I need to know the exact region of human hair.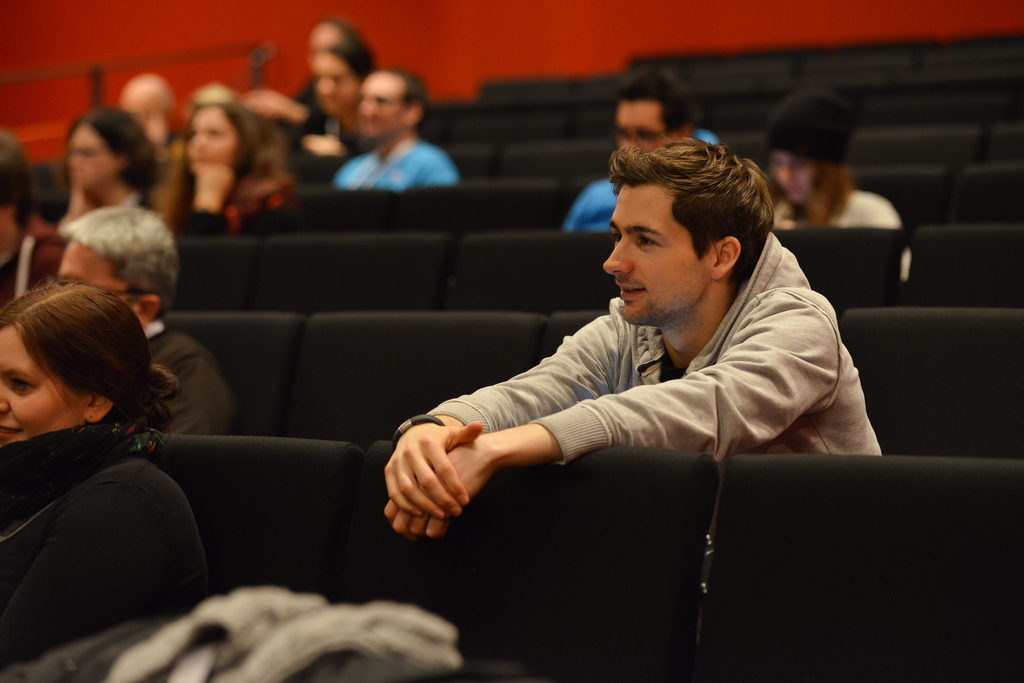
Region: Rect(815, 155, 857, 231).
